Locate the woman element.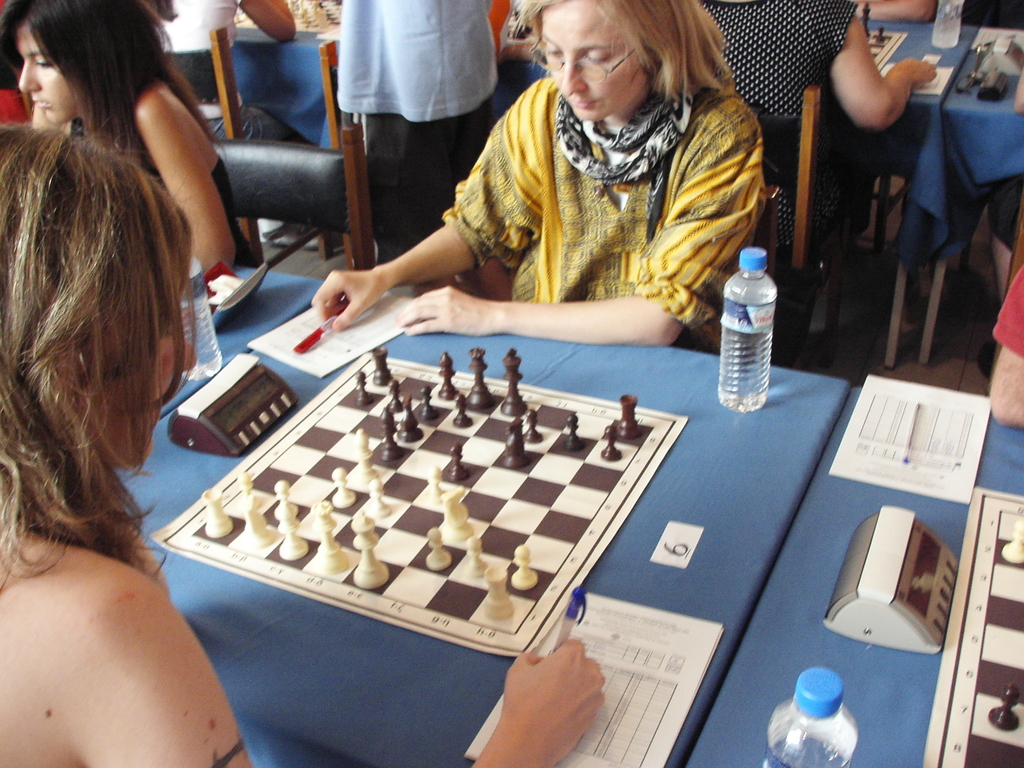
Element bbox: (x1=389, y1=0, x2=789, y2=366).
